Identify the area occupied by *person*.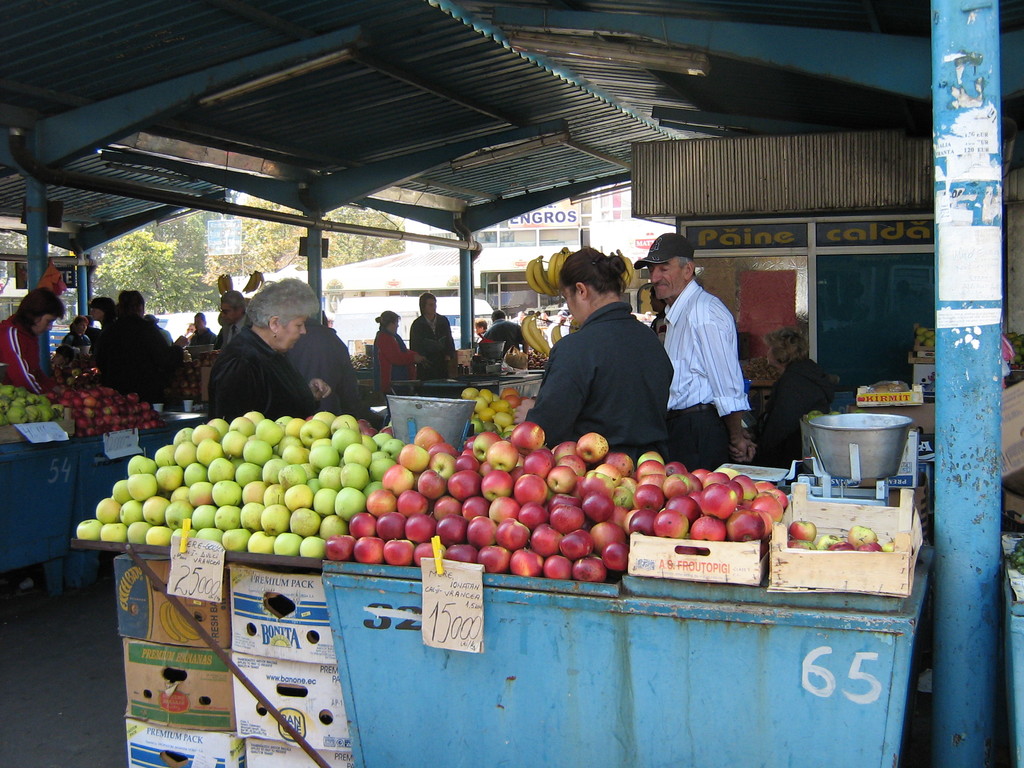
Area: box(637, 234, 758, 468).
